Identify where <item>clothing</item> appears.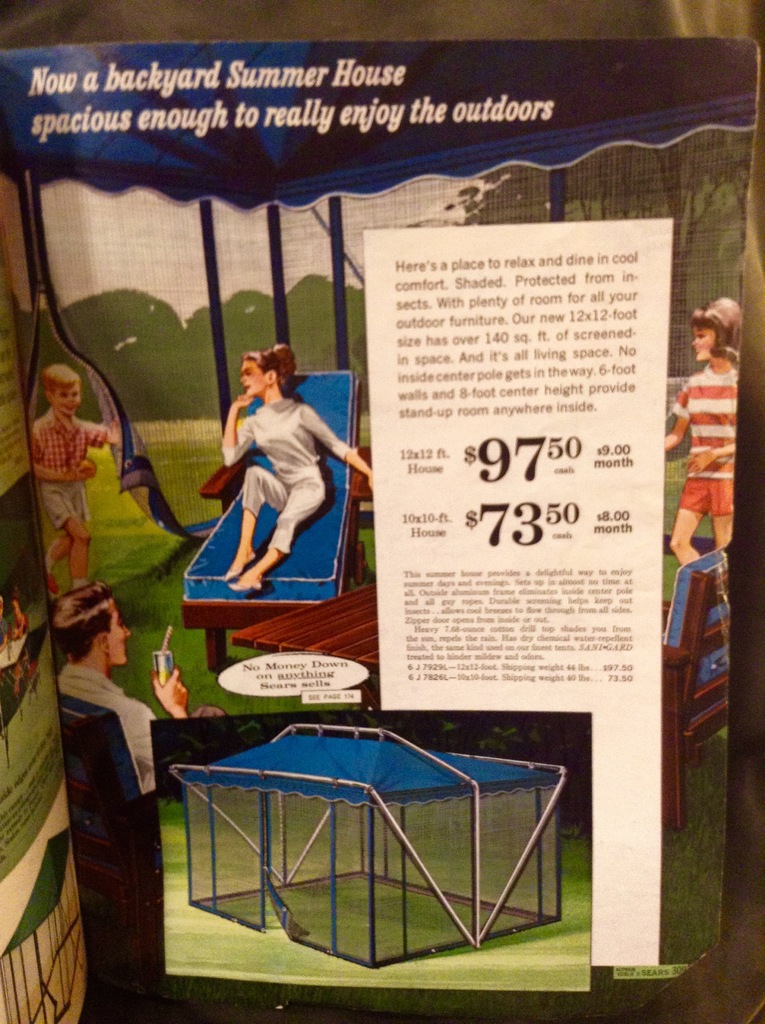
Appears at 209,360,354,585.
